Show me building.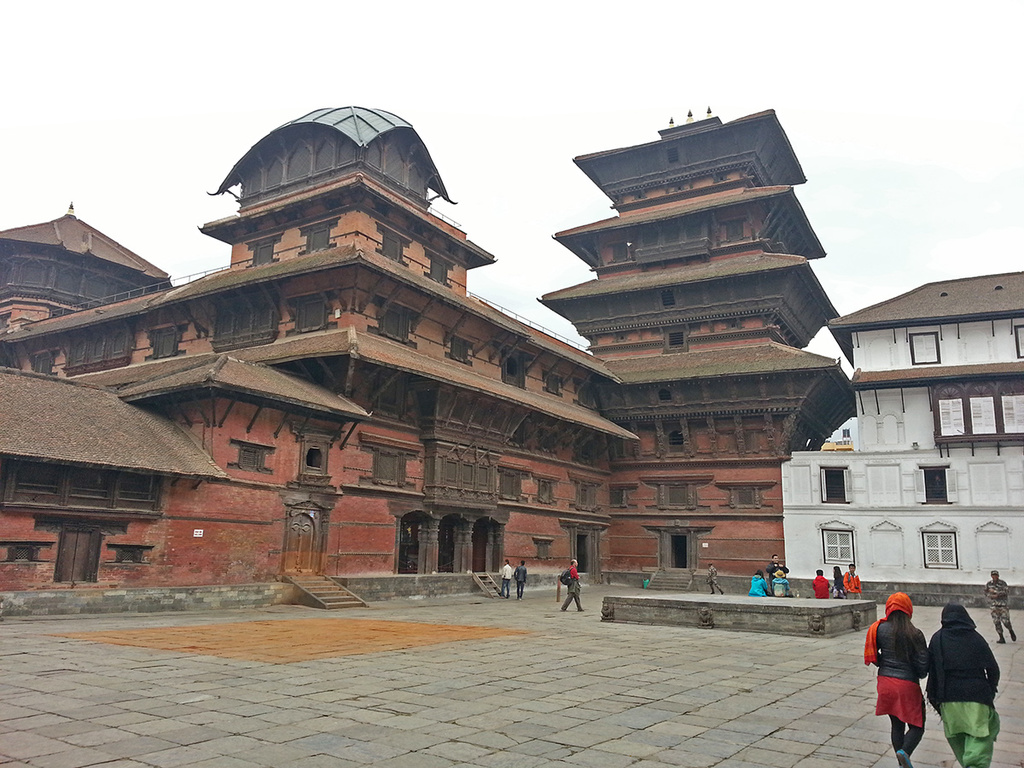
building is here: 779:273:1023:601.
